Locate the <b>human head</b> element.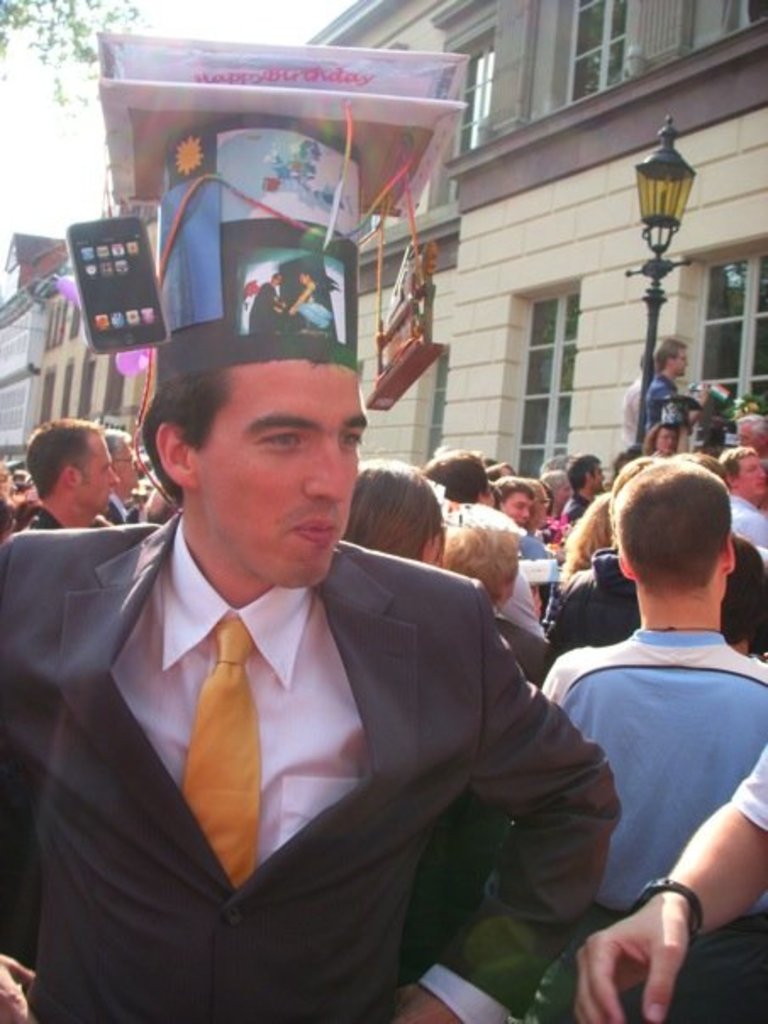
Element bbox: locate(20, 417, 117, 522).
